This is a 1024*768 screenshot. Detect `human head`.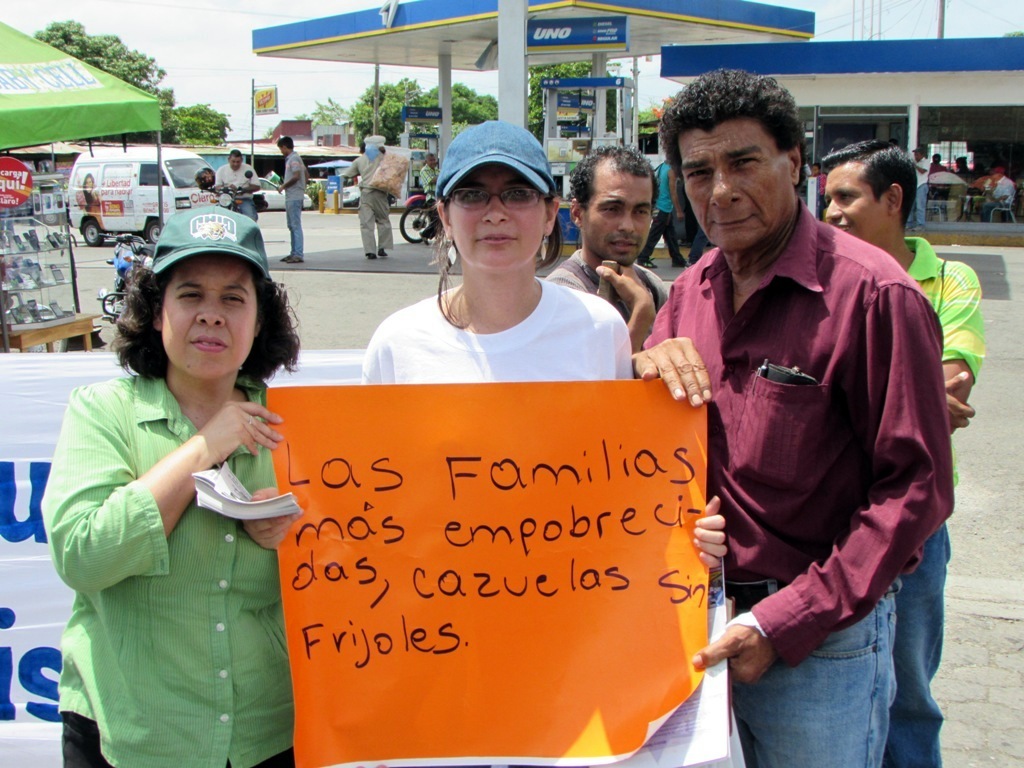
[570,144,659,266].
